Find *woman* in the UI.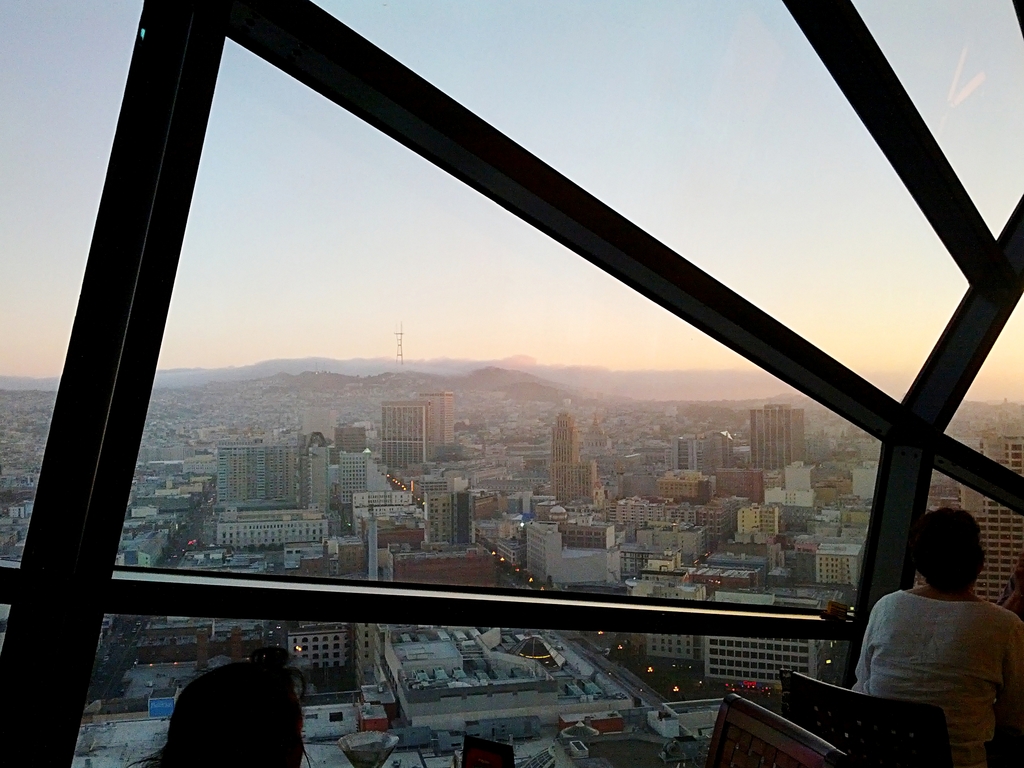
UI element at x1=852 y1=506 x2=1023 y2=767.
